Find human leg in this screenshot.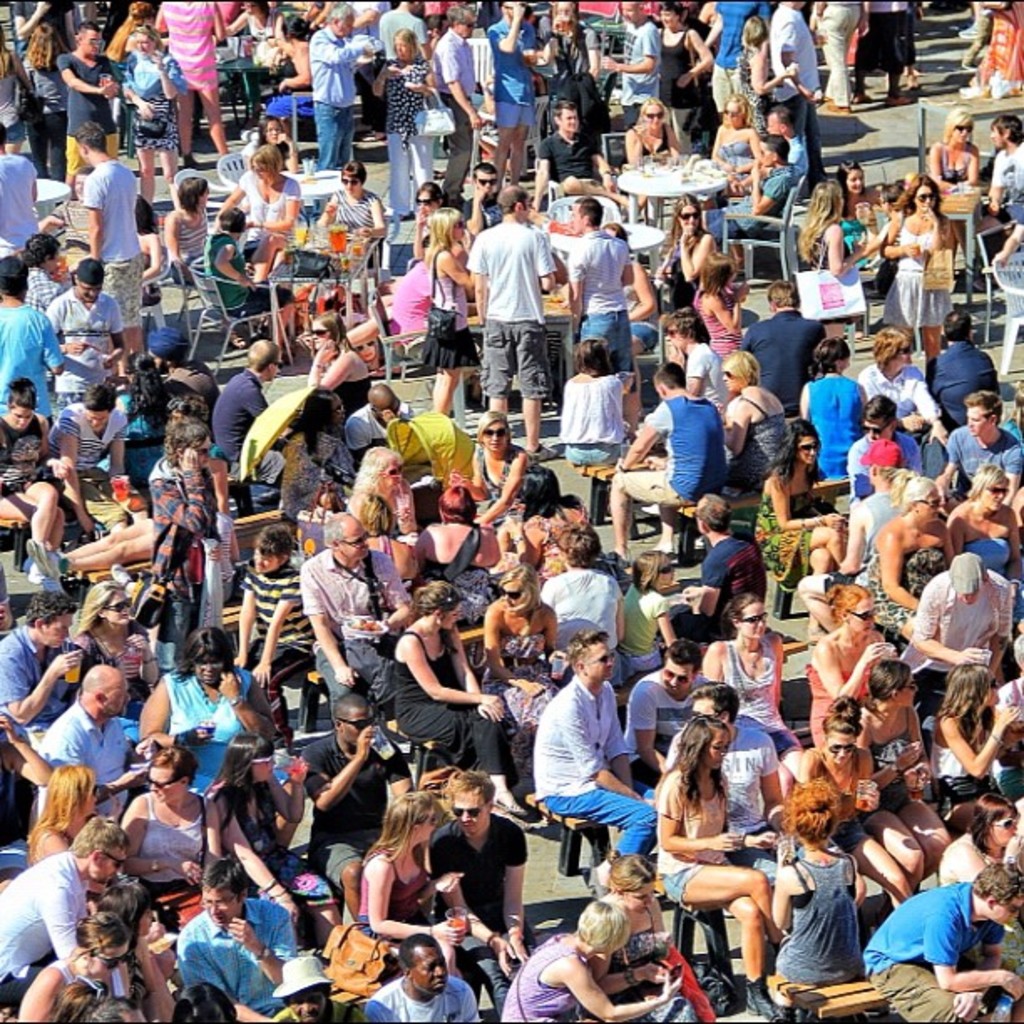
The bounding box for human leg is [x1=822, y1=2, x2=858, y2=104].
